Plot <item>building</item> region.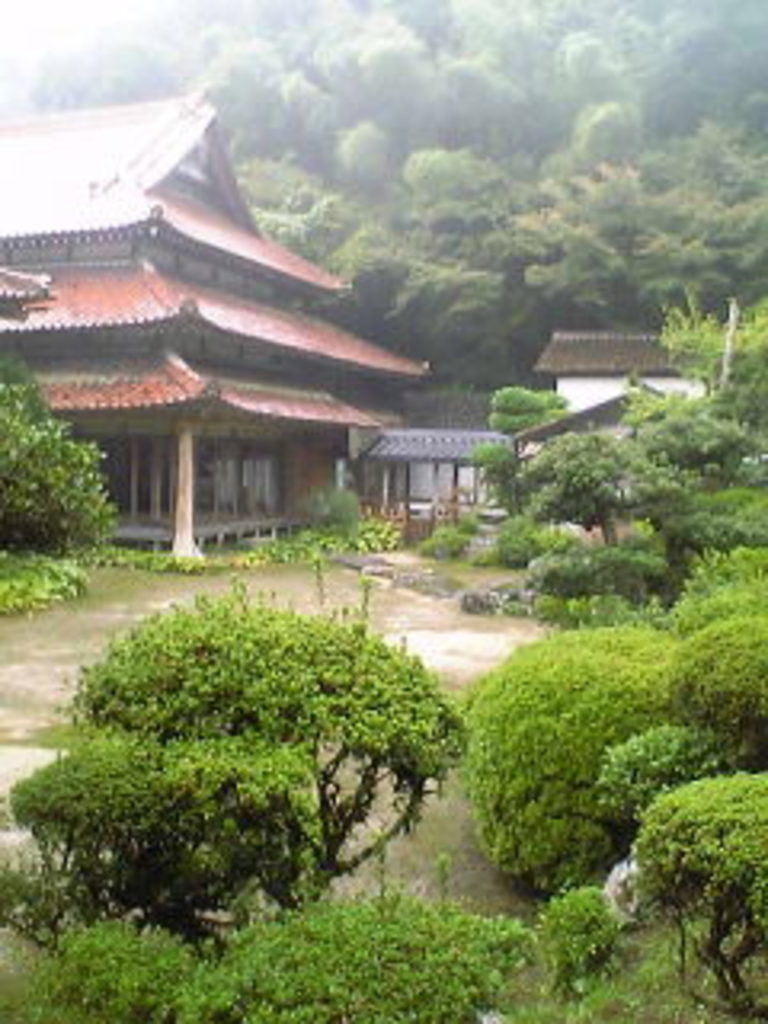
Plotted at box=[0, 90, 426, 557].
